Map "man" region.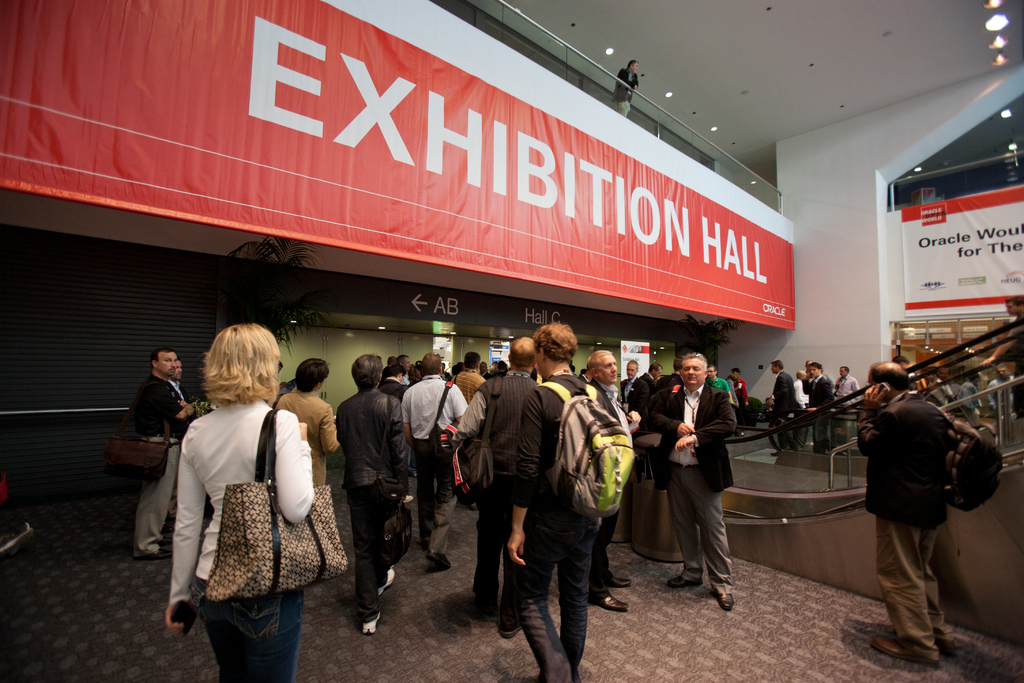
Mapped to crop(848, 360, 959, 670).
